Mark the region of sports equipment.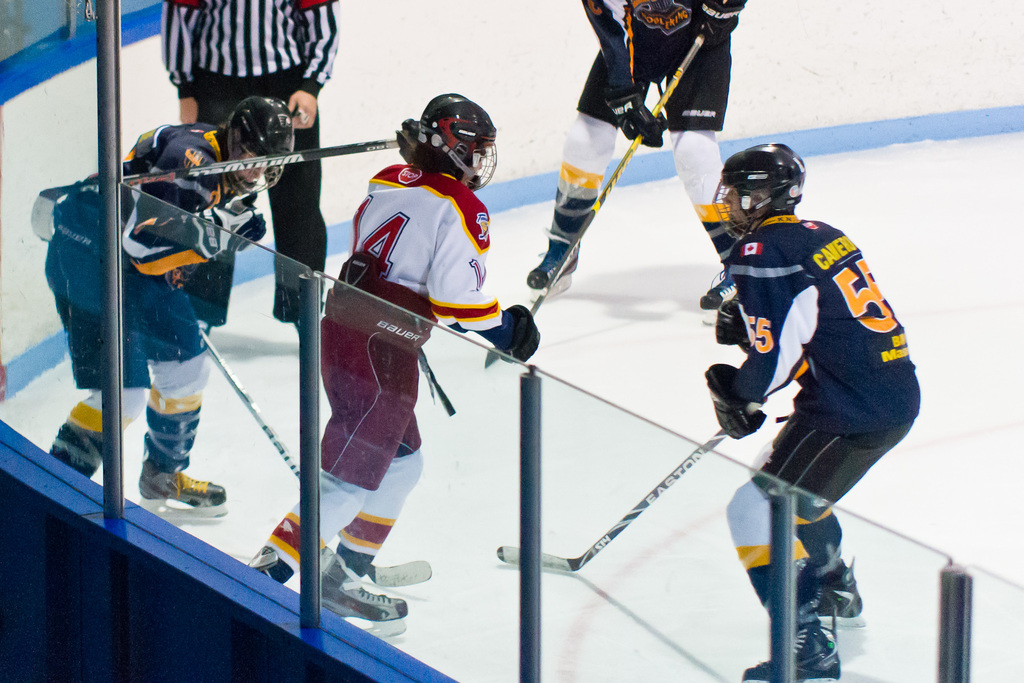
Region: <box>26,135,403,242</box>.
